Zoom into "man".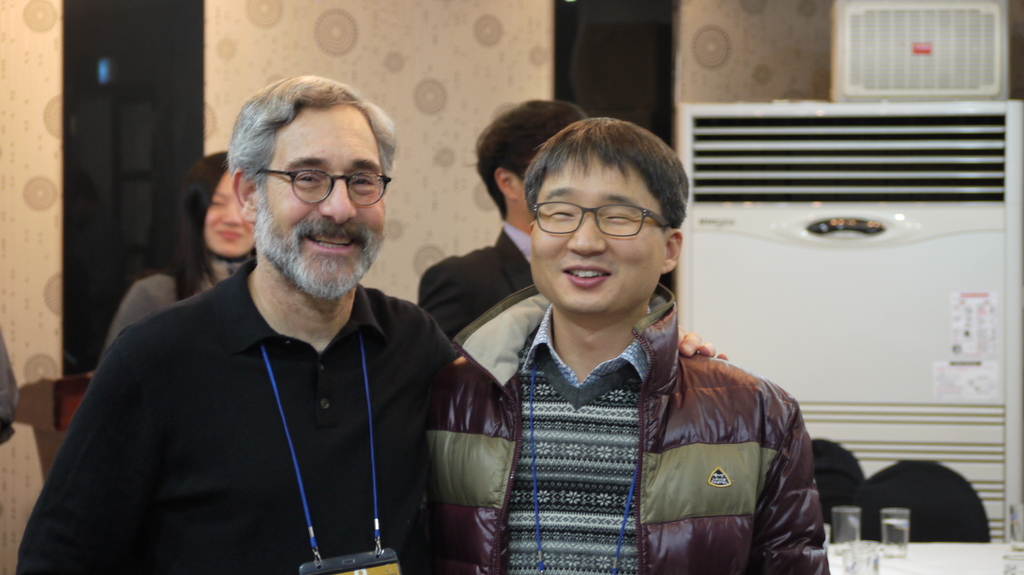
Zoom target: [left=412, top=98, right=581, bottom=341].
